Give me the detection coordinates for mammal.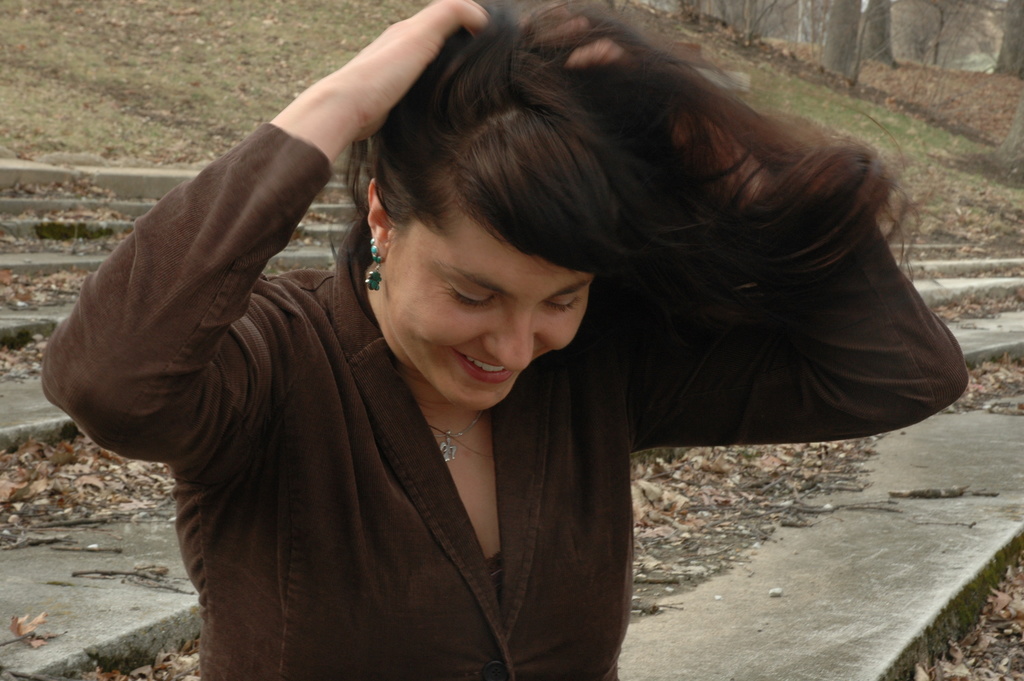
box=[10, 10, 1023, 680].
